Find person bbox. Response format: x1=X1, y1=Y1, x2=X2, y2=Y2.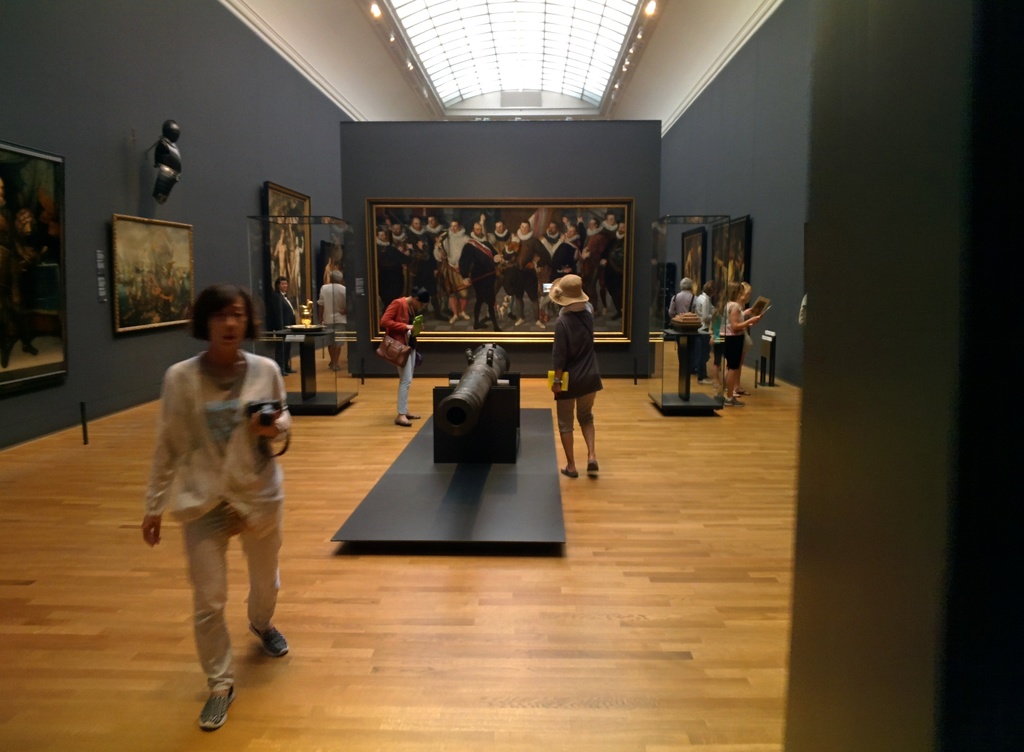
x1=372, y1=281, x2=423, y2=430.
